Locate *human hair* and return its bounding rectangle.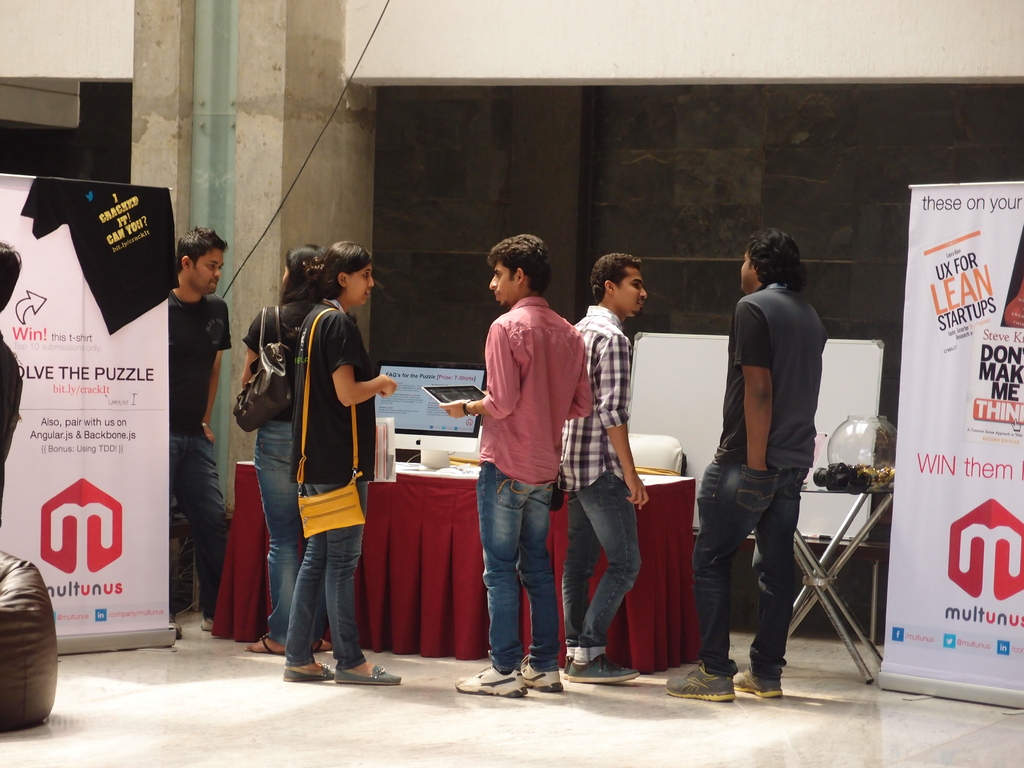
detection(0, 241, 20, 314).
